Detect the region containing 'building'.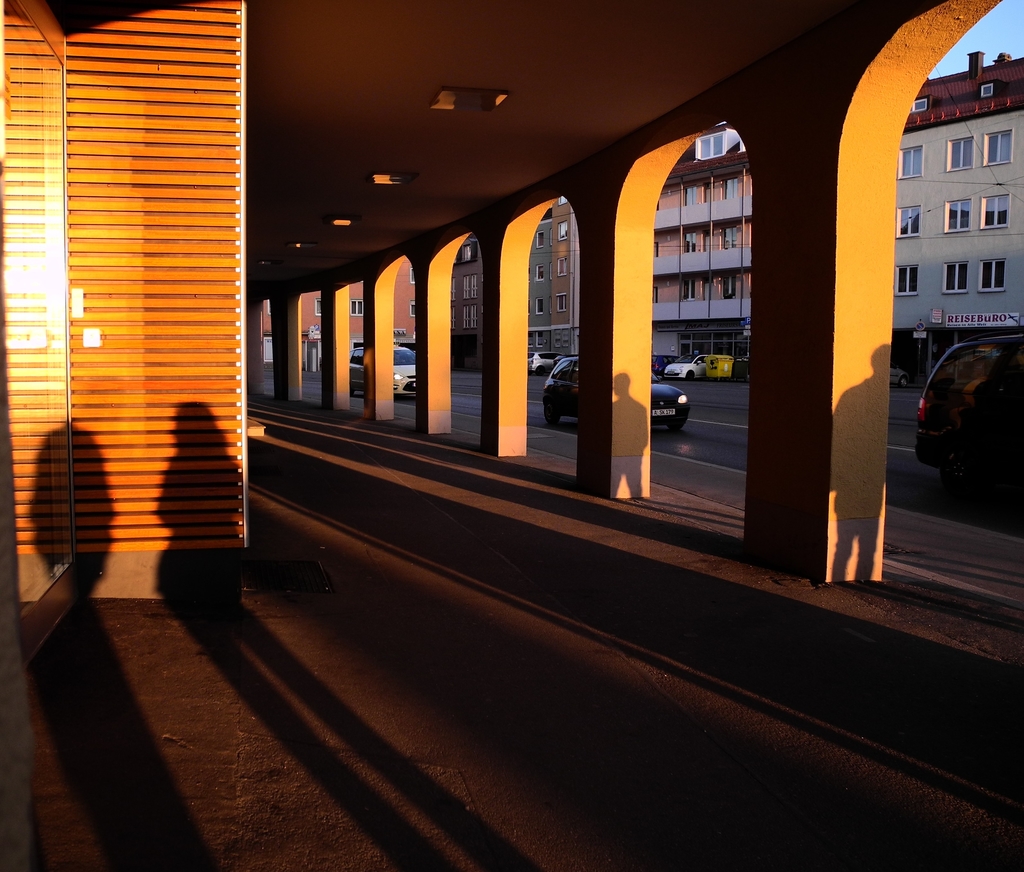
bbox(0, 0, 1023, 871).
